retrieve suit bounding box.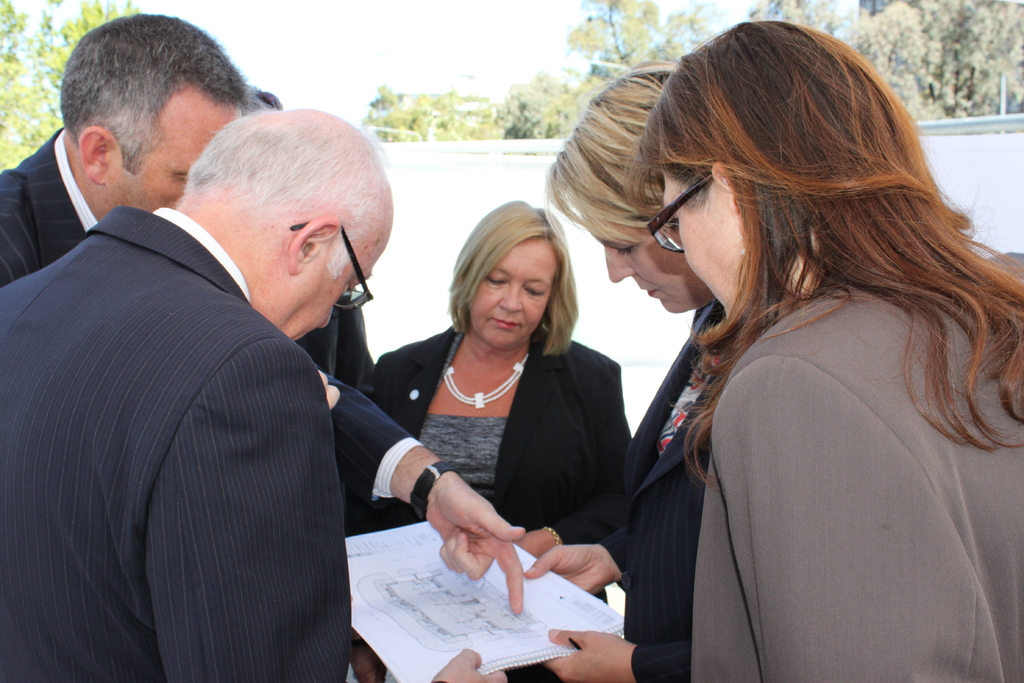
Bounding box: 690 278 1023 678.
